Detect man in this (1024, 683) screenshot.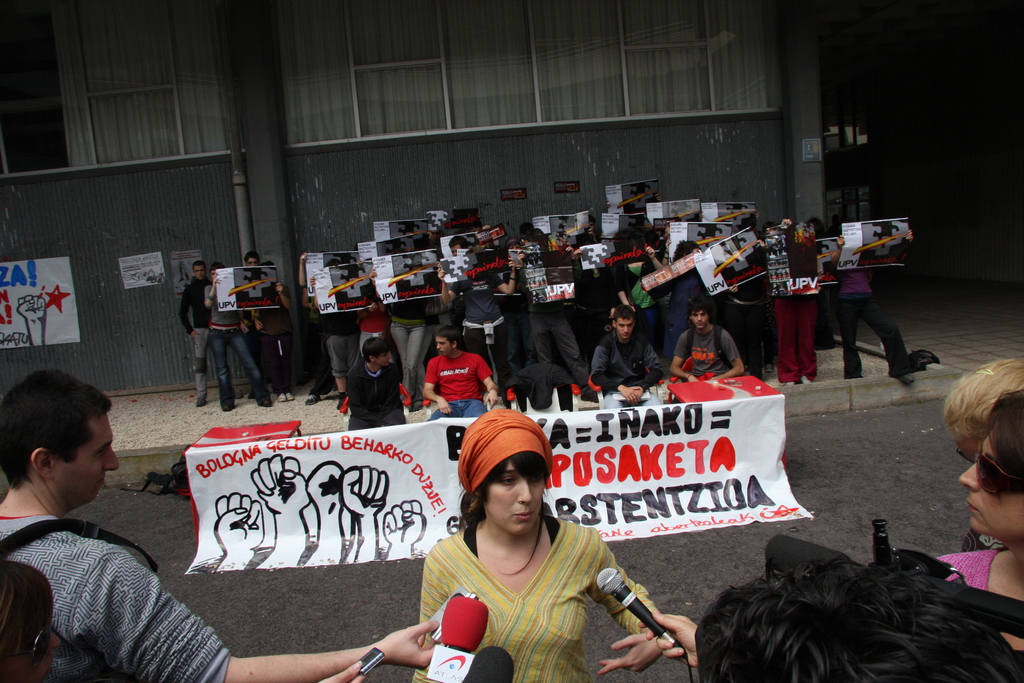
Detection: select_region(669, 304, 742, 382).
